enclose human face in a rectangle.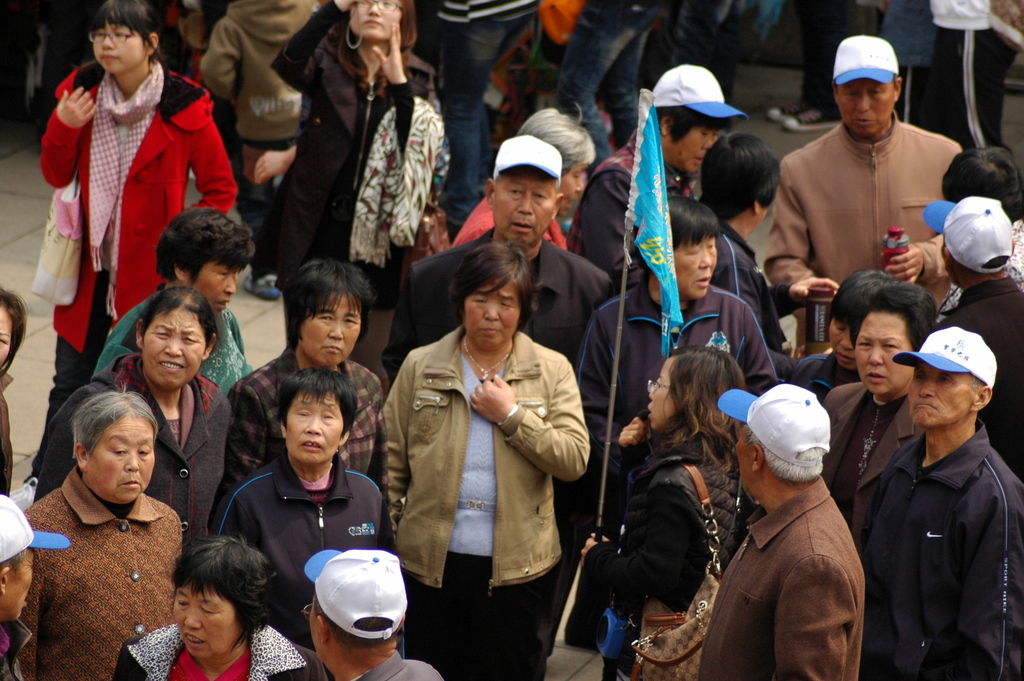
box=[732, 430, 752, 500].
